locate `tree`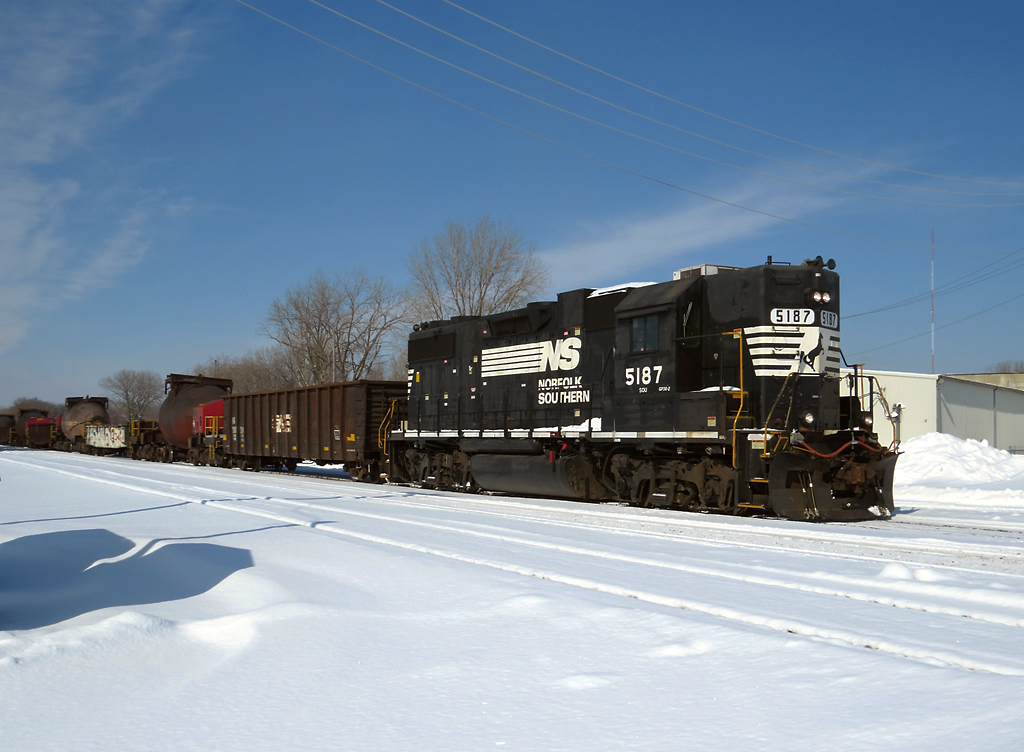
bbox=(403, 212, 554, 328)
